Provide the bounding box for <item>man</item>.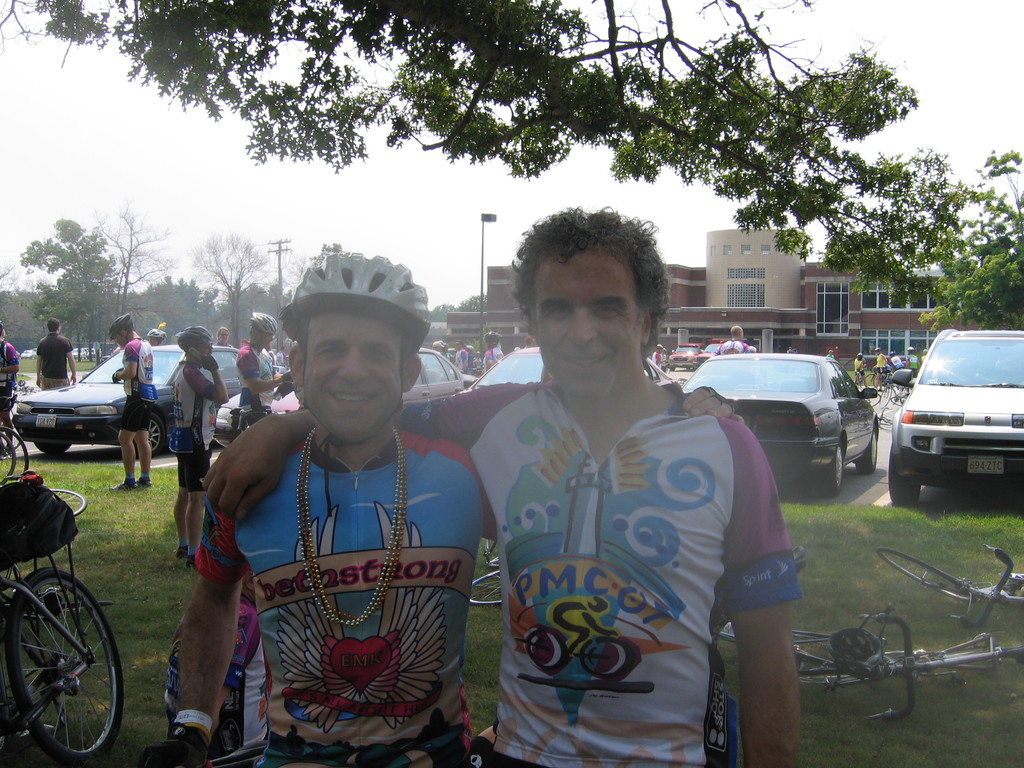
{"x1": 234, "y1": 314, "x2": 289, "y2": 431}.
